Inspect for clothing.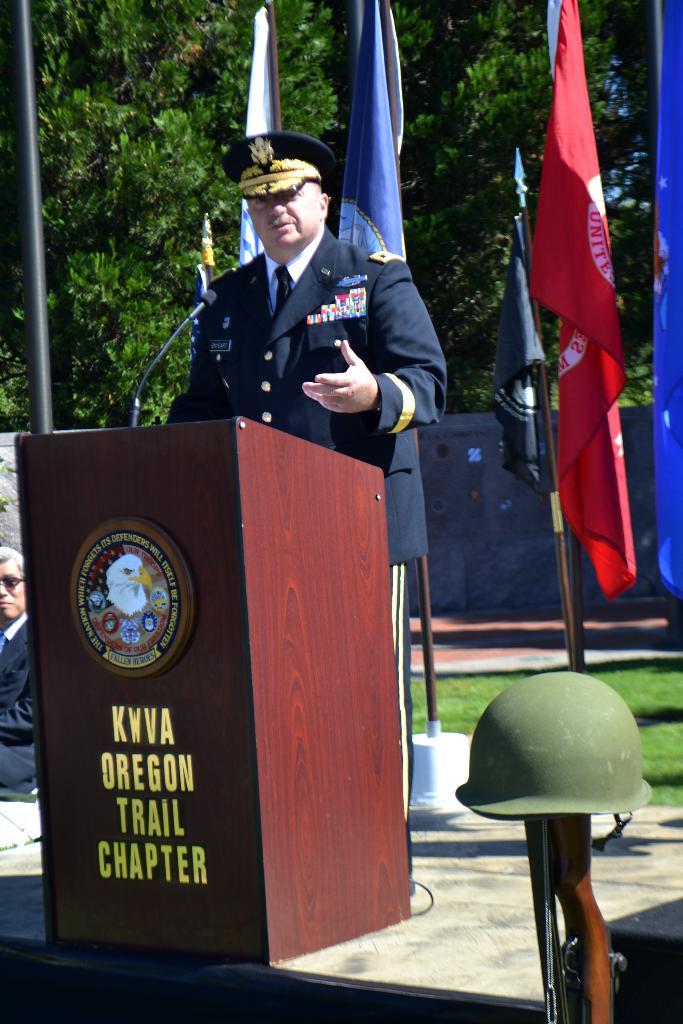
Inspection: 168/226/447/875.
